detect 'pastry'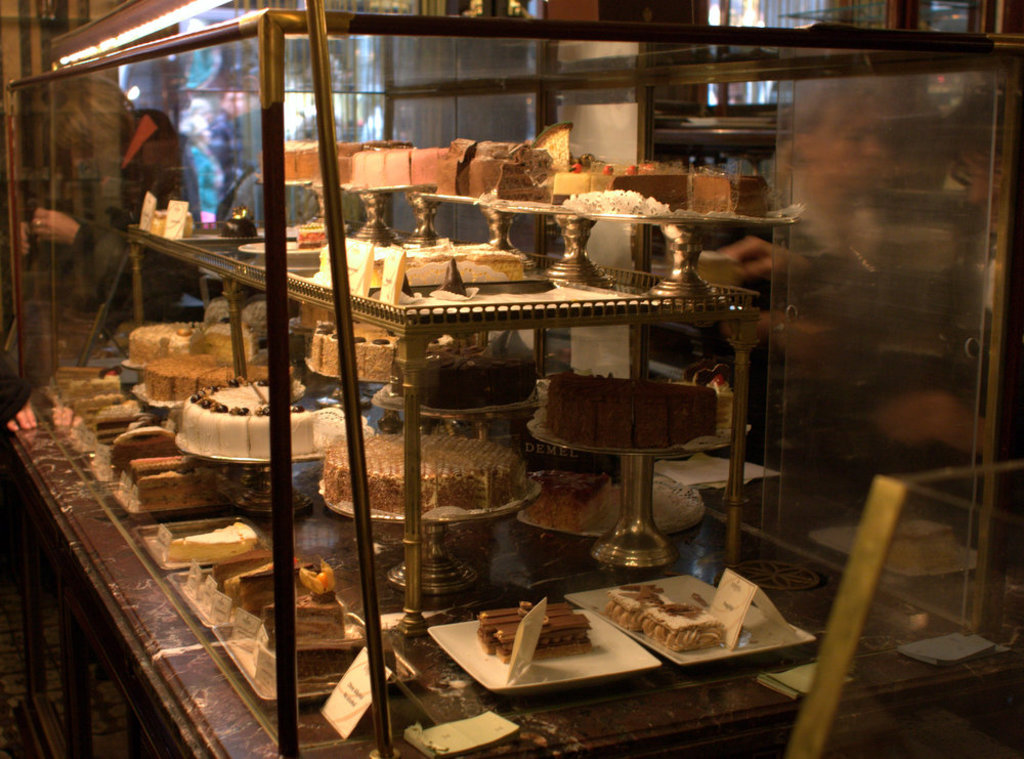
x1=72, y1=390, x2=122, y2=414
